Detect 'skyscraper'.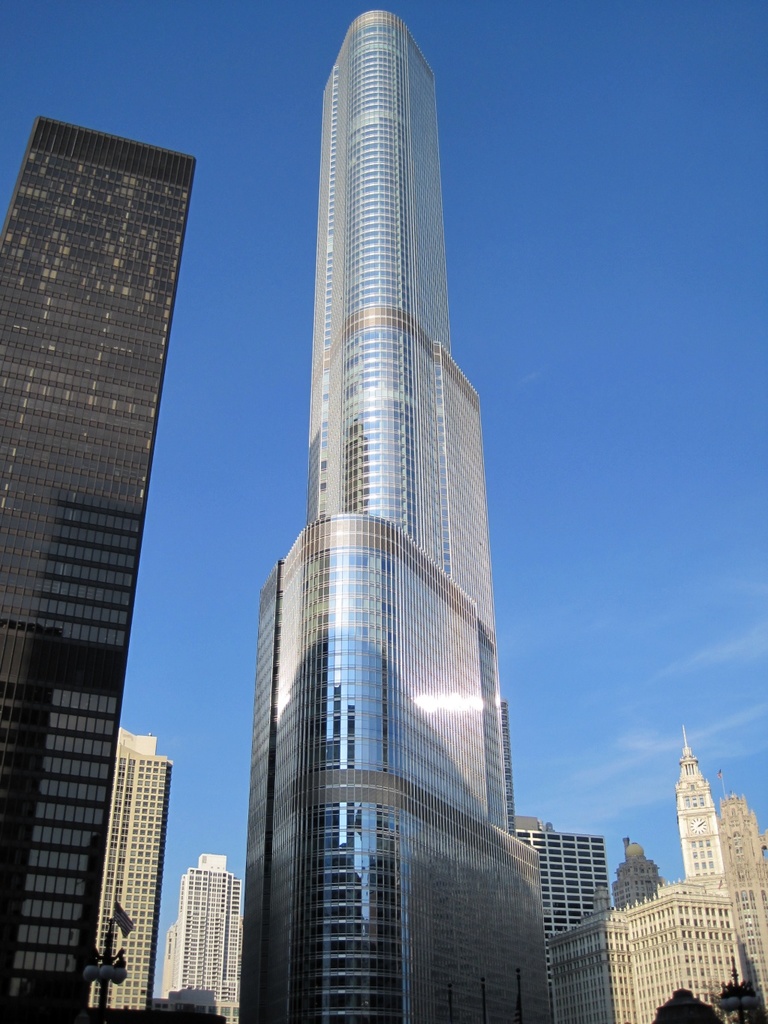
Detected at {"left": 541, "top": 720, "right": 767, "bottom": 1023}.
